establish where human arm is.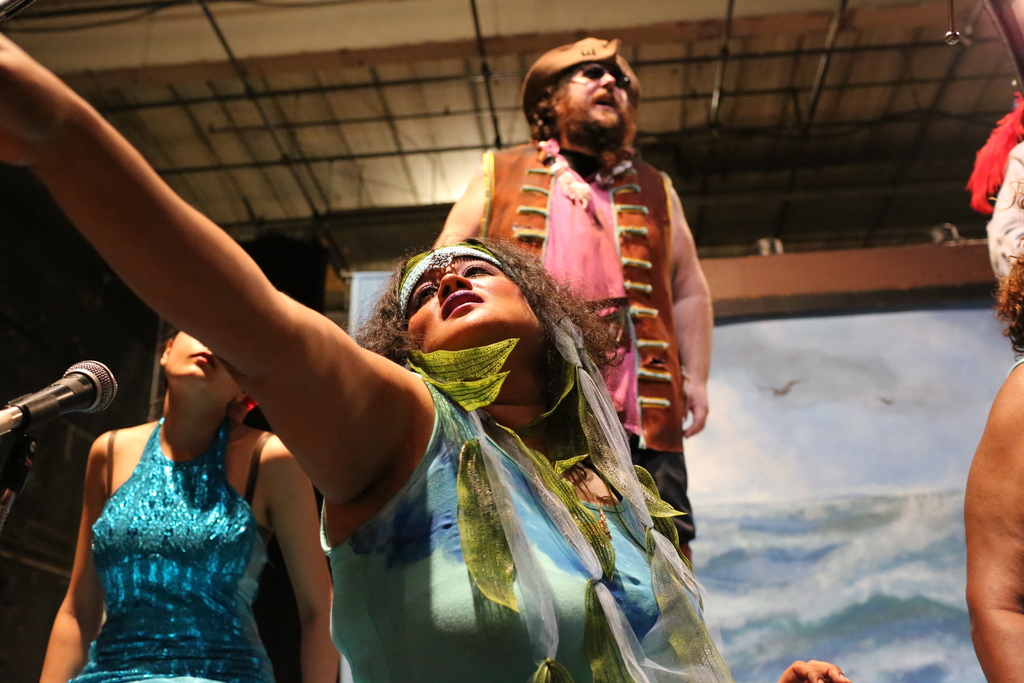
Established at l=668, t=182, r=710, b=441.
